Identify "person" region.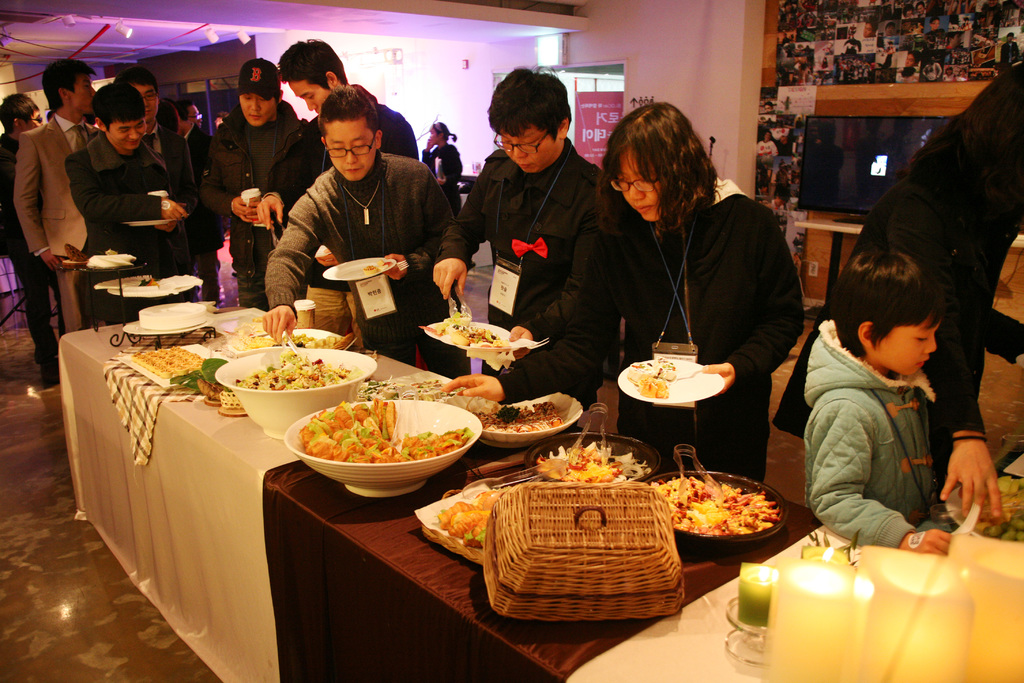
Region: [179, 94, 197, 136].
